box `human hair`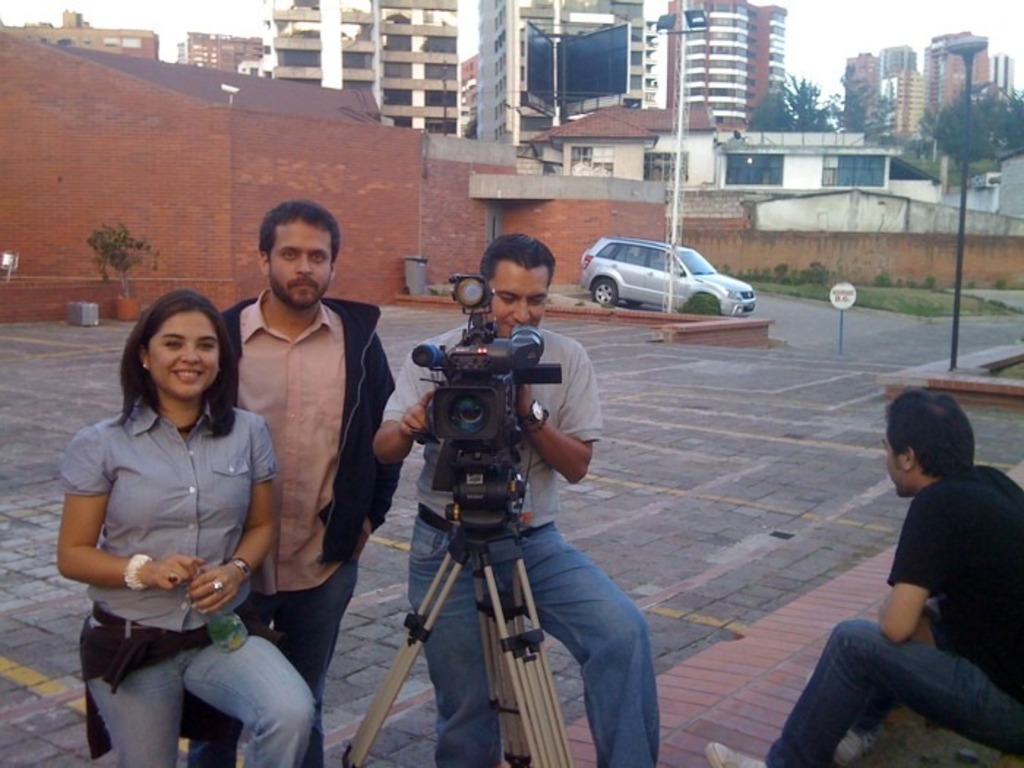
[481, 234, 559, 281]
